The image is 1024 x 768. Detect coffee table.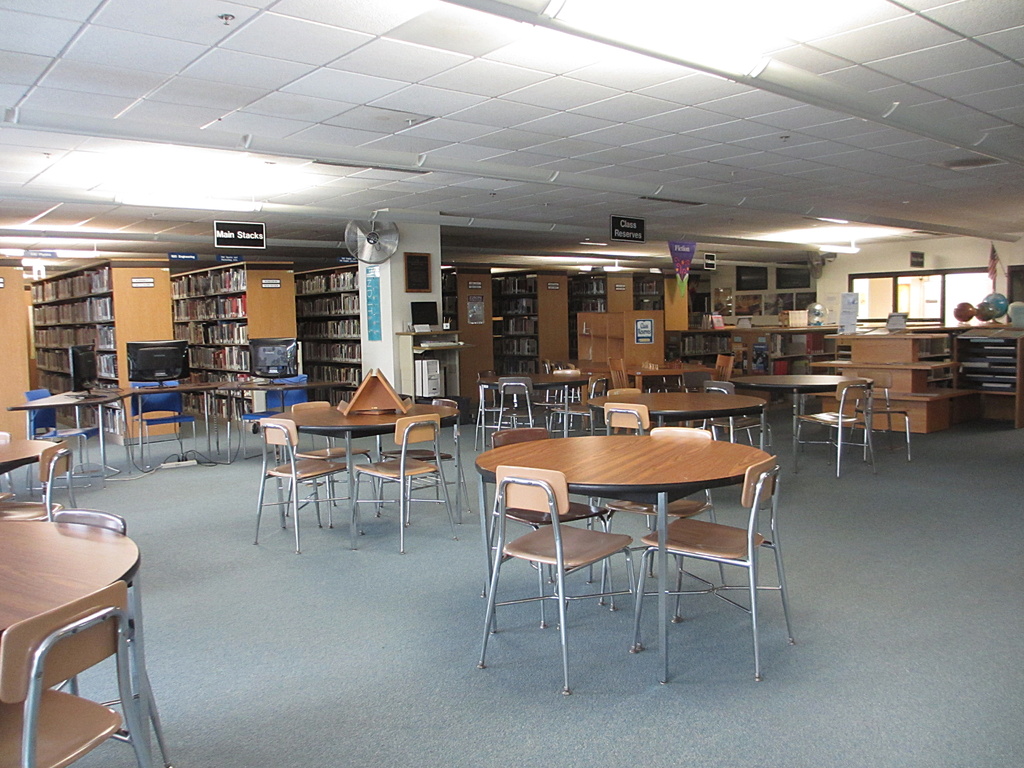
Detection: [742,371,846,390].
